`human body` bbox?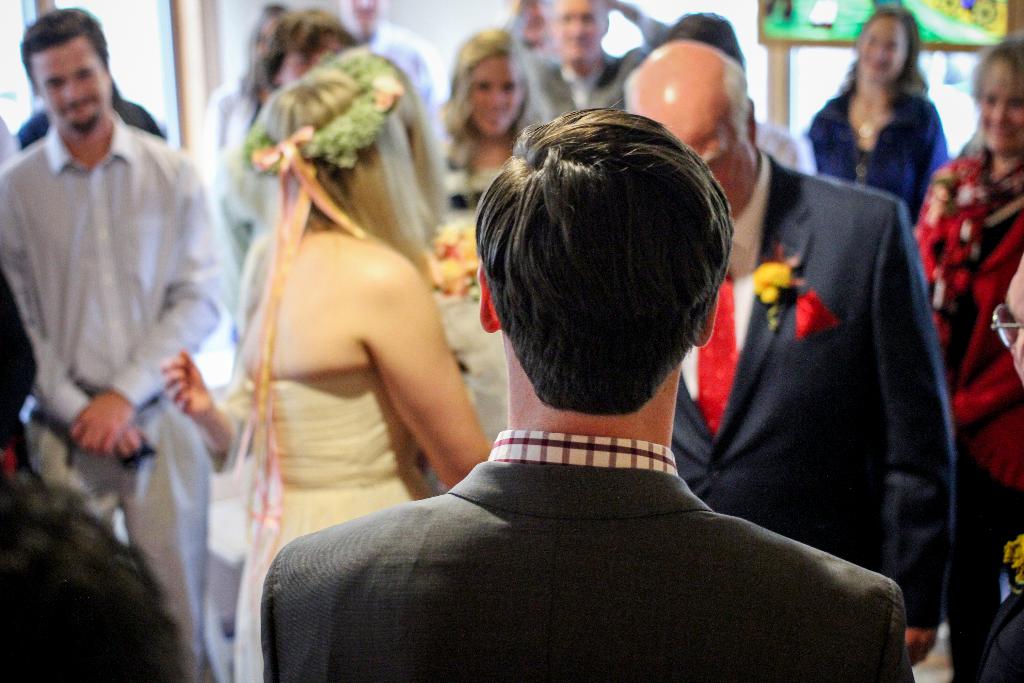
(x1=669, y1=153, x2=956, y2=682)
